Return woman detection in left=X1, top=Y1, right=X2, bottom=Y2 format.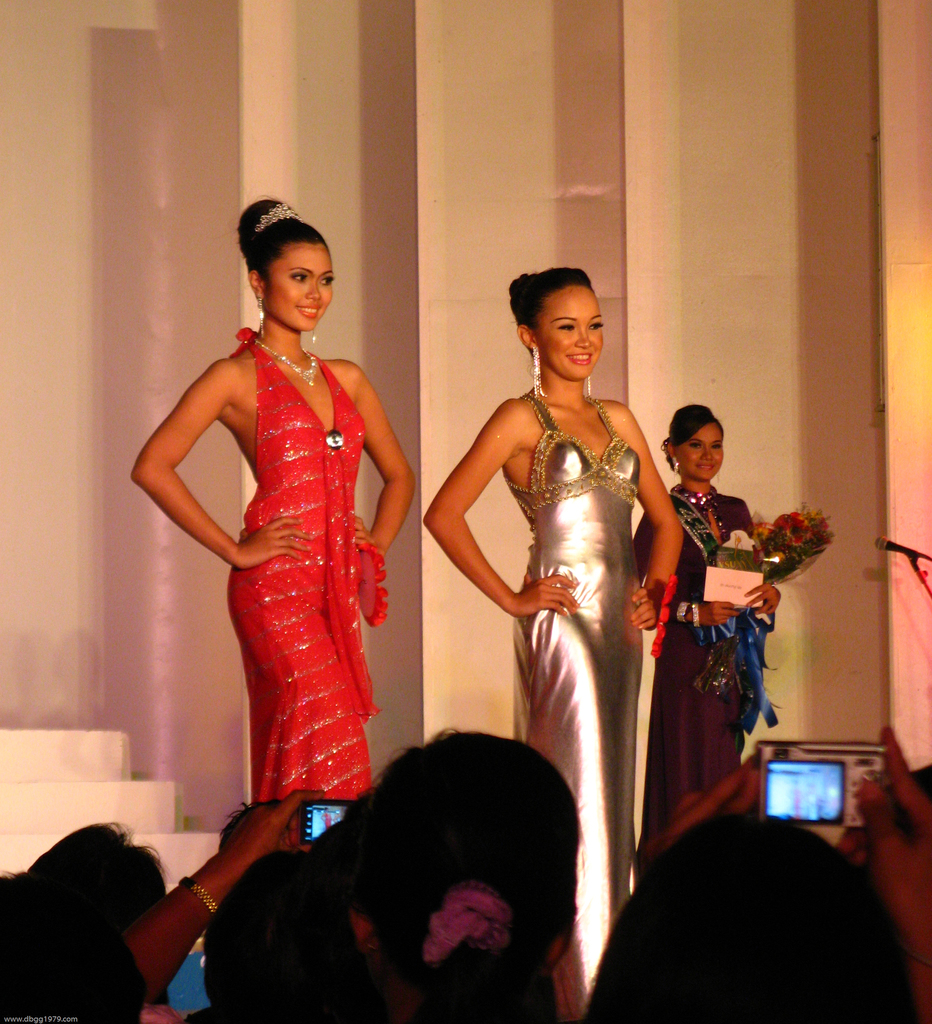
left=126, top=193, right=413, bottom=800.
